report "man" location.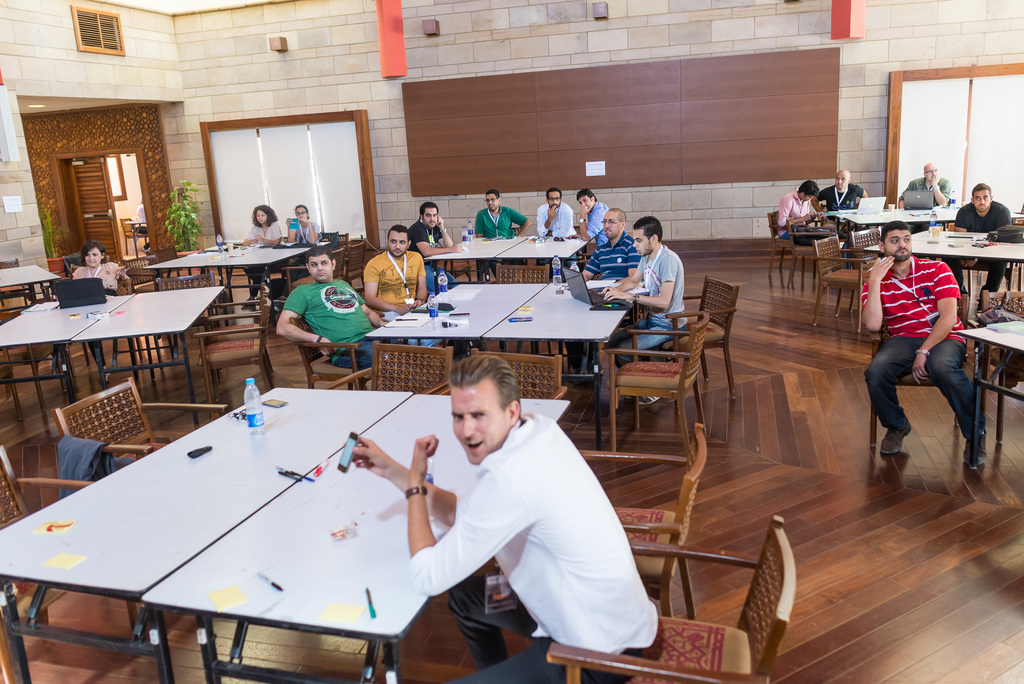
Report: <box>940,183,1013,308</box>.
